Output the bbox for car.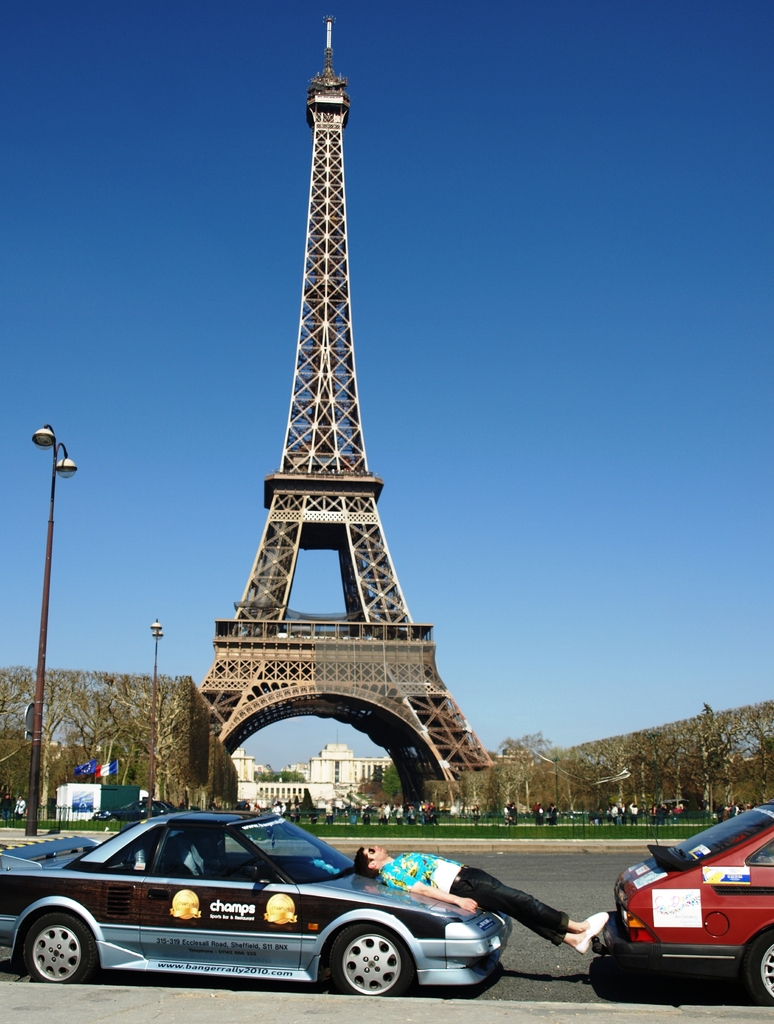
Rect(591, 803, 773, 1002).
